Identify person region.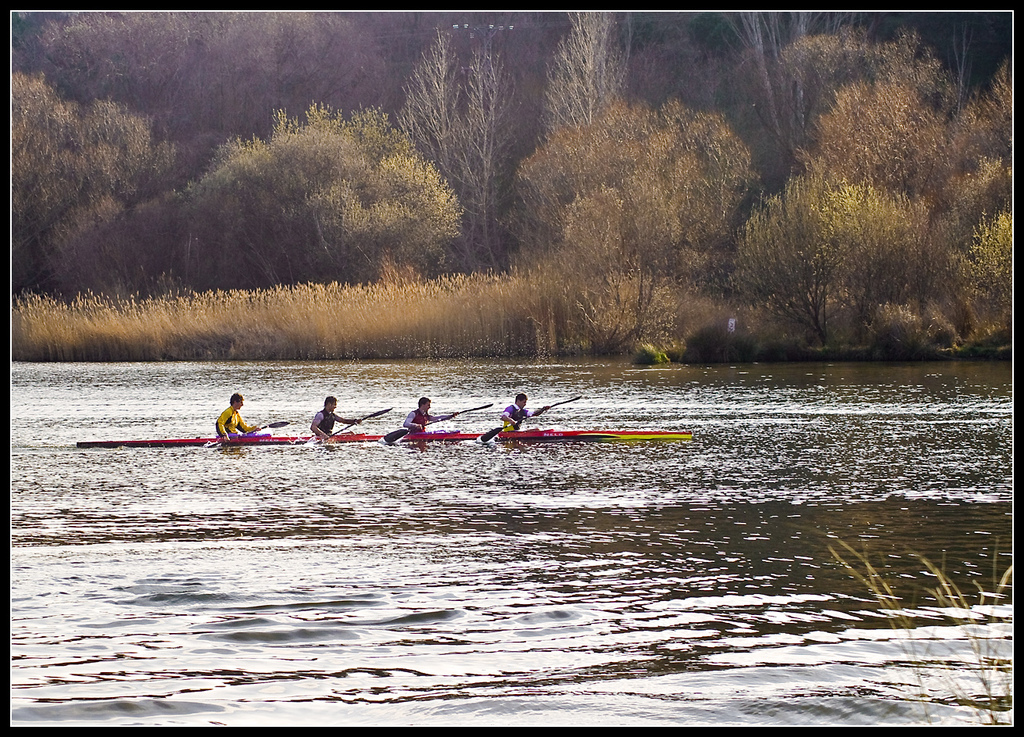
Region: 406/398/446/432.
